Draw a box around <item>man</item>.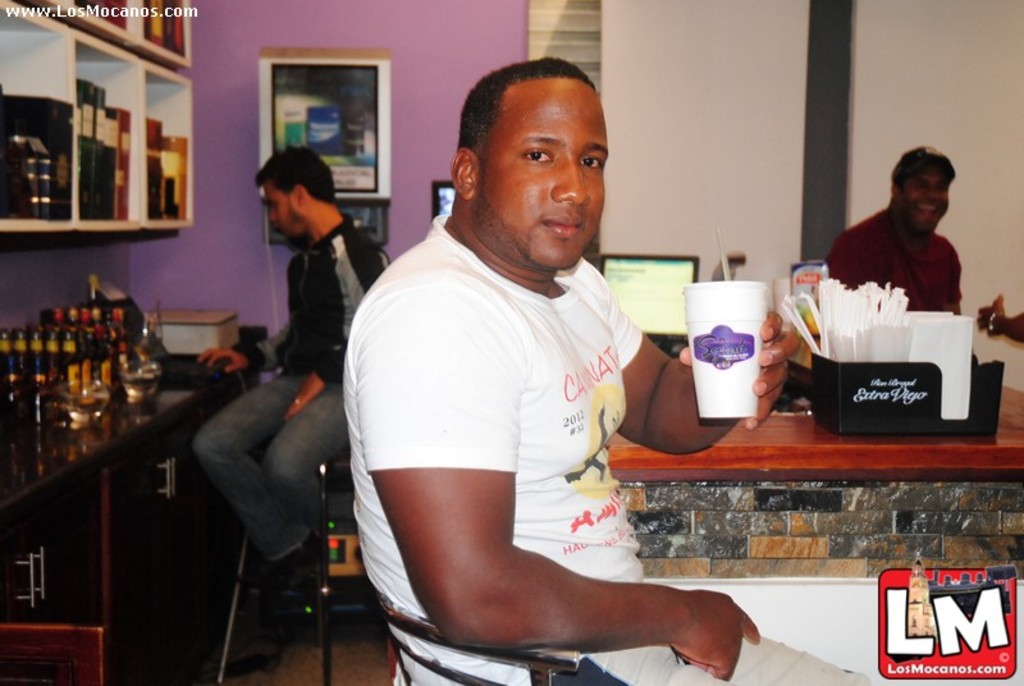
left=195, top=143, right=401, bottom=646.
